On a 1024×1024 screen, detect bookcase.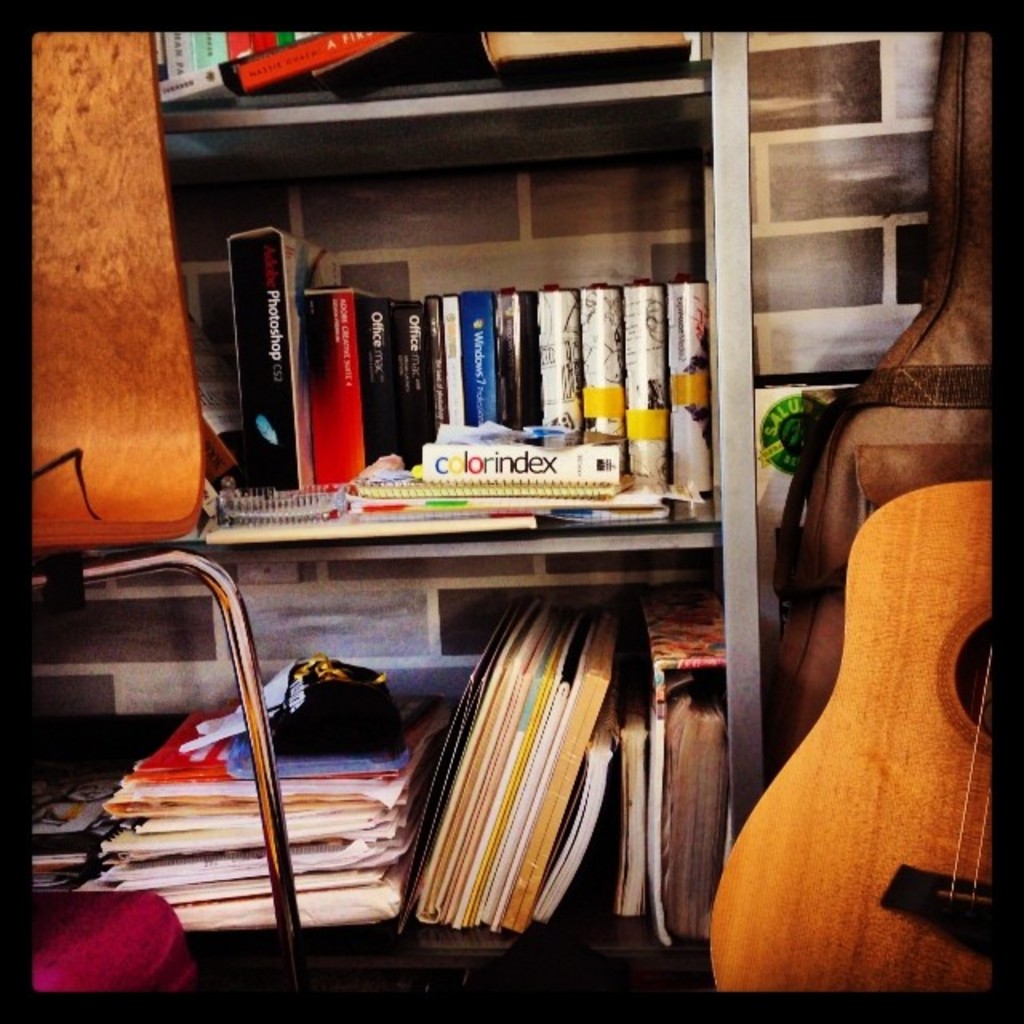
{"x1": 21, "y1": 0, "x2": 750, "y2": 998}.
